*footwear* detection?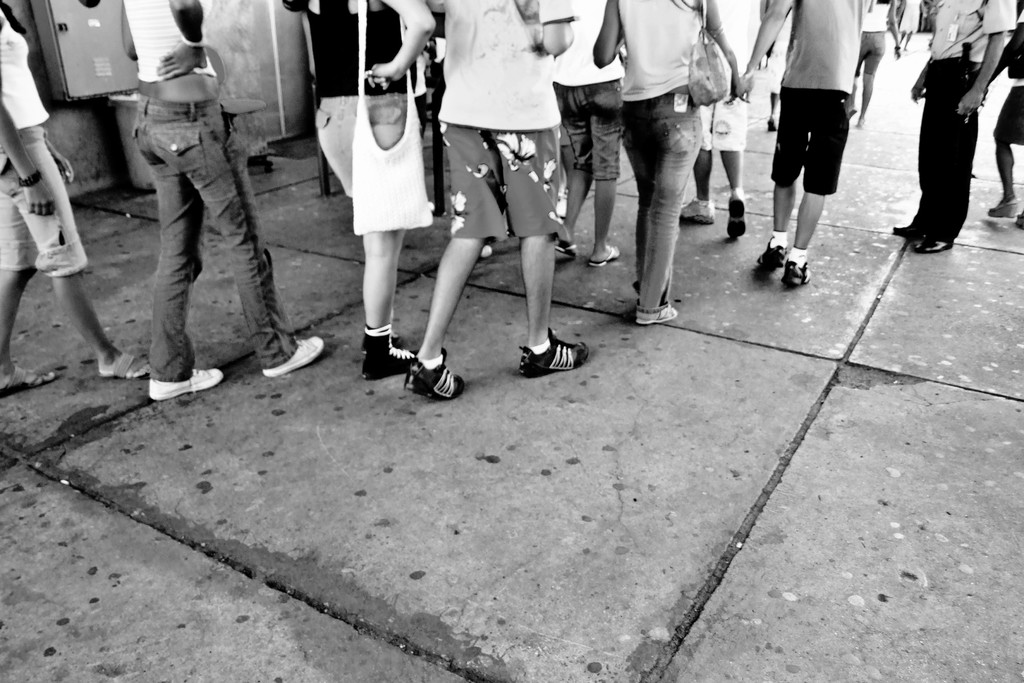
(555,242,572,255)
